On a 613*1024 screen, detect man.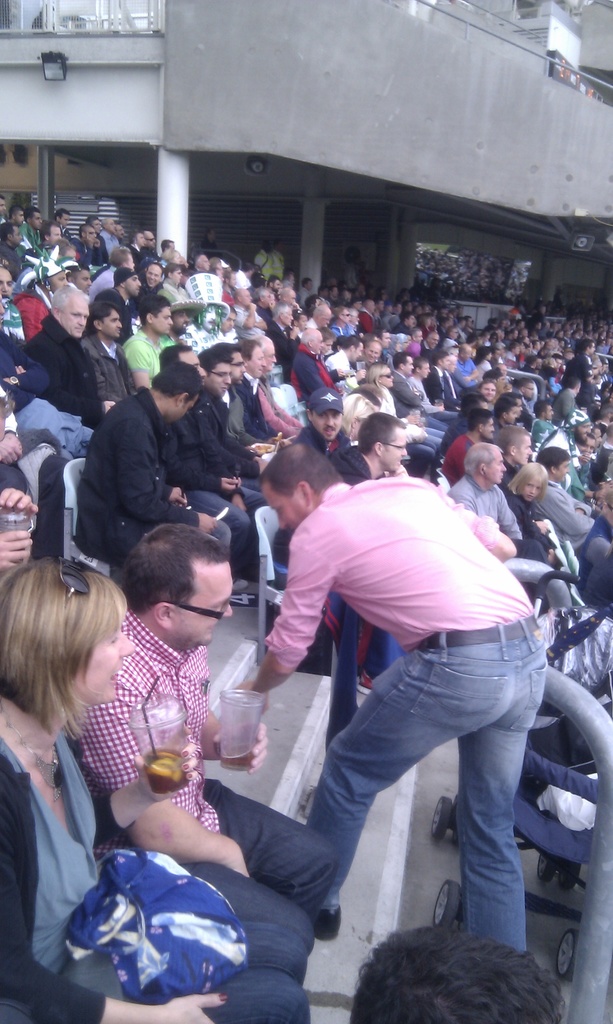
box=[394, 355, 452, 431].
